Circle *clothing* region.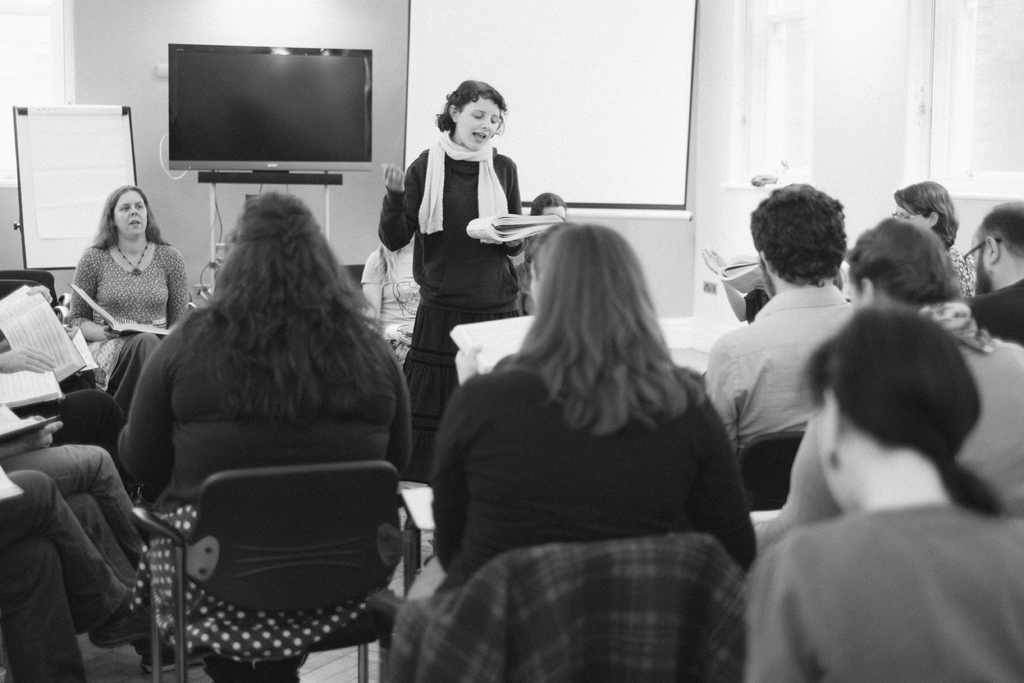
Region: bbox(969, 281, 1023, 340).
